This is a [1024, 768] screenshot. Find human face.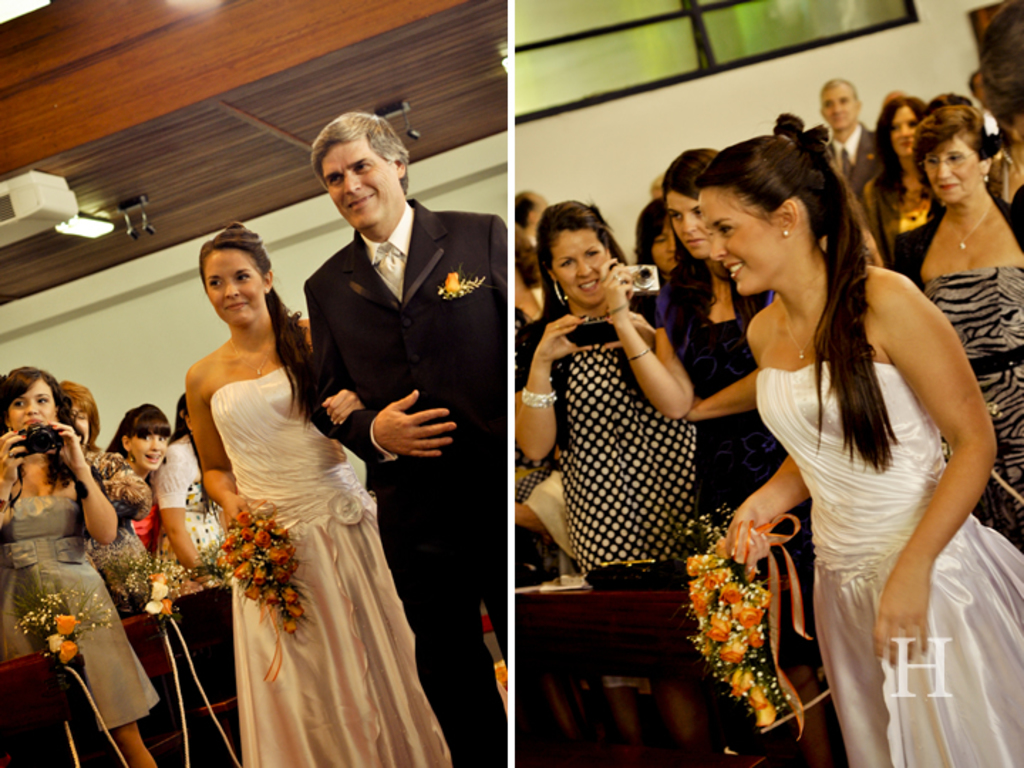
Bounding box: pyautogui.locateOnScreen(9, 374, 54, 435).
